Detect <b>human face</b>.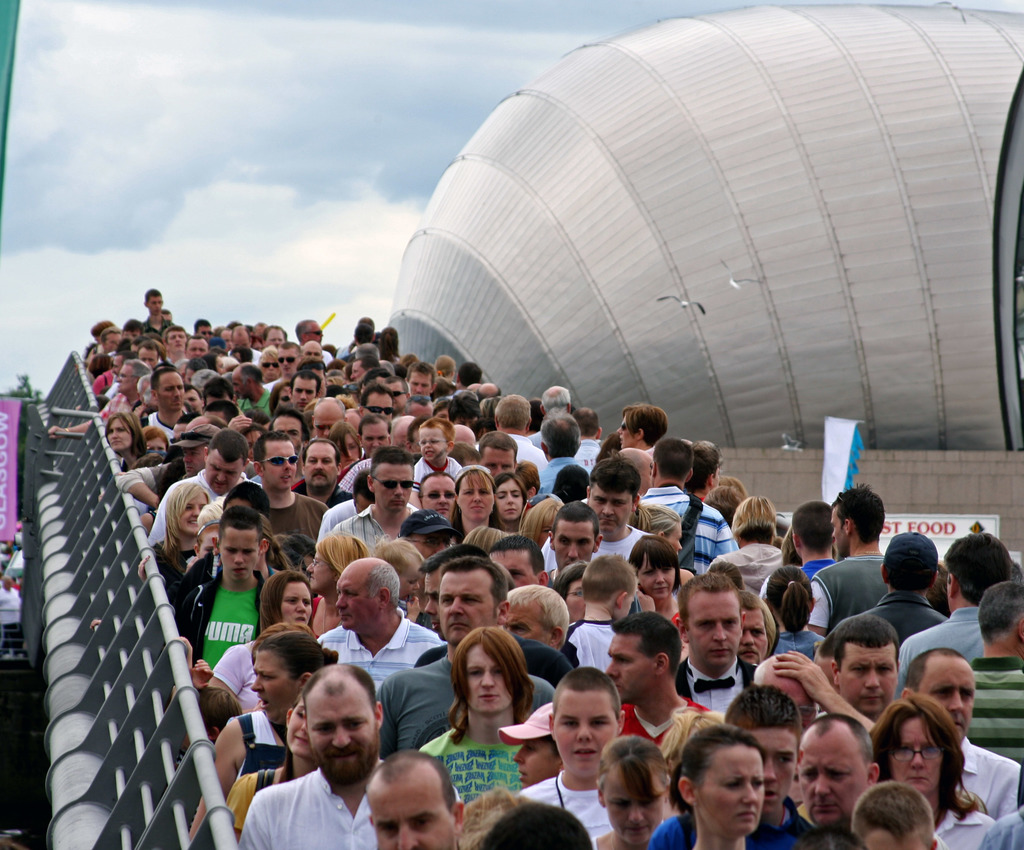
Detected at [204, 464, 237, 495].
